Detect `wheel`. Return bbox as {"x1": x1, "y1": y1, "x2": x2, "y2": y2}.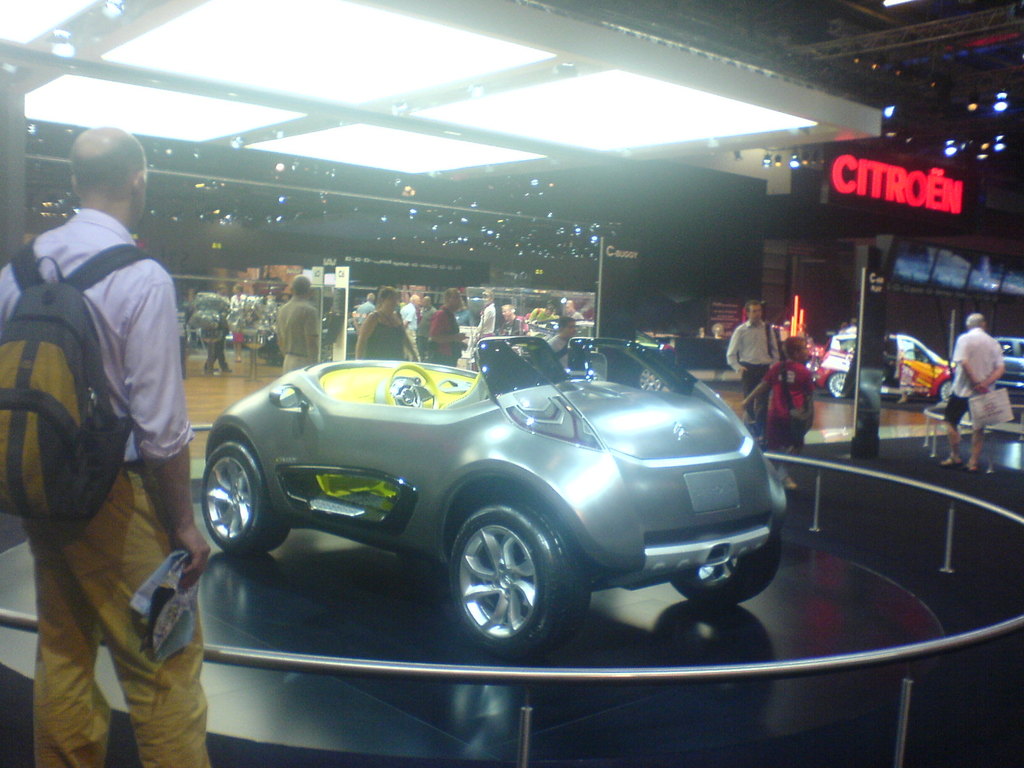
{"x1": 442, "y1": 516, "x2": 568, "y2": 658}.
